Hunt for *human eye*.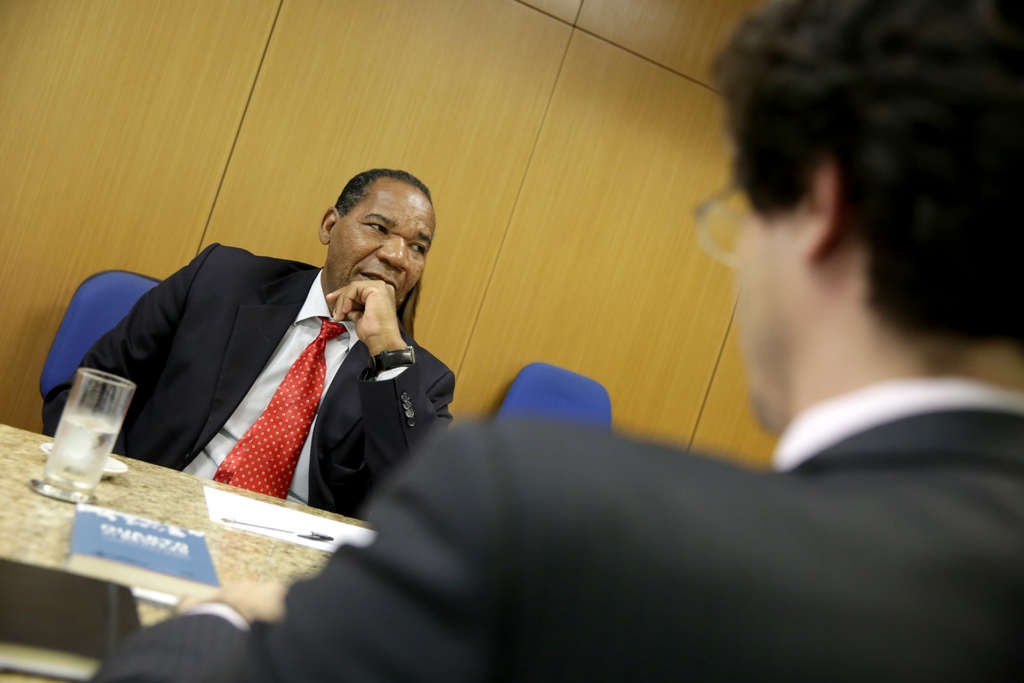
Hunted down at 407 239 428 259.
